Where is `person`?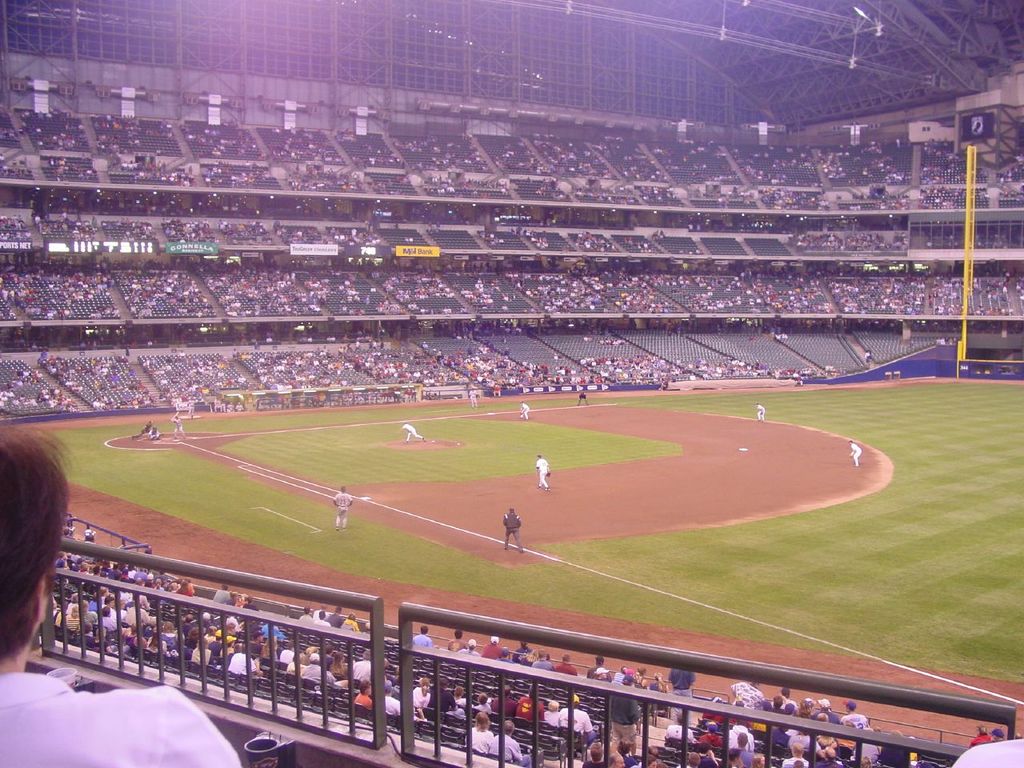
[left=532, top=457, right=546, bottom=493].
